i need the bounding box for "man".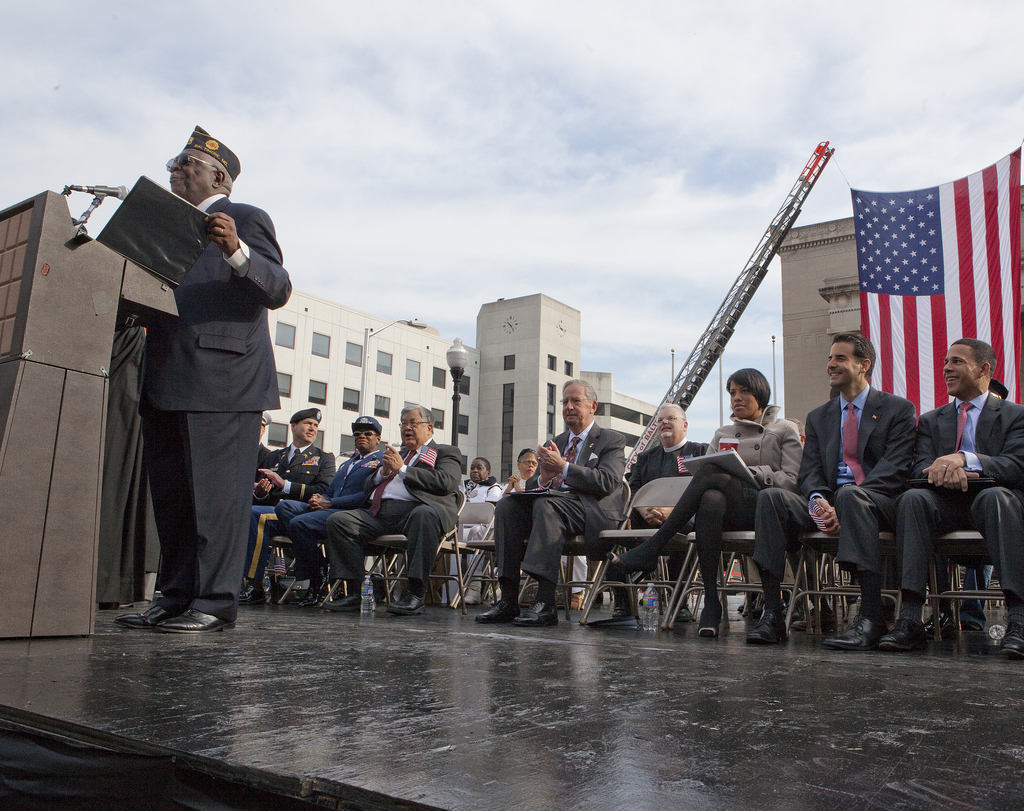
Here it is: rect(473, 377, 629, 630).
